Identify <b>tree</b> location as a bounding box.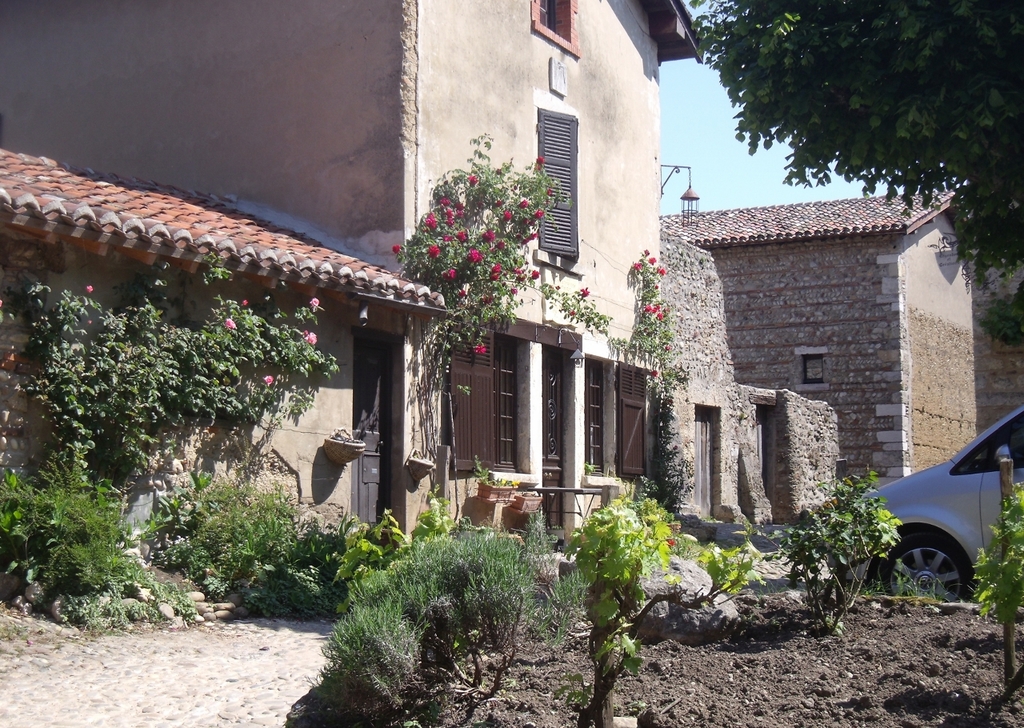
region(655, 21, 1023, 226).
